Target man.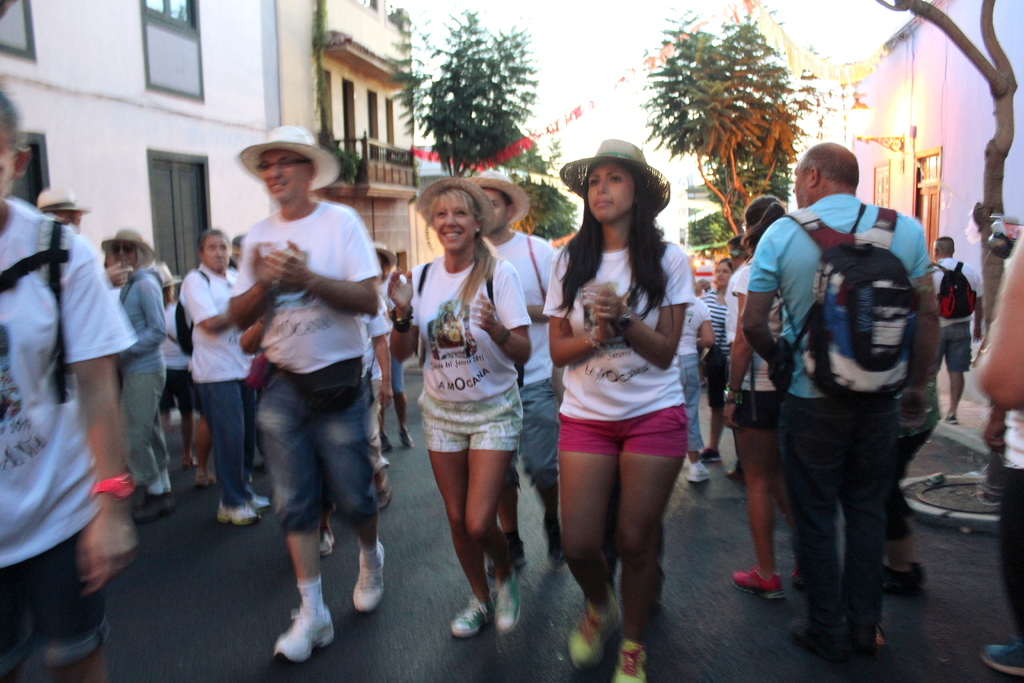
Target region: 339, 222, 433, 493.
